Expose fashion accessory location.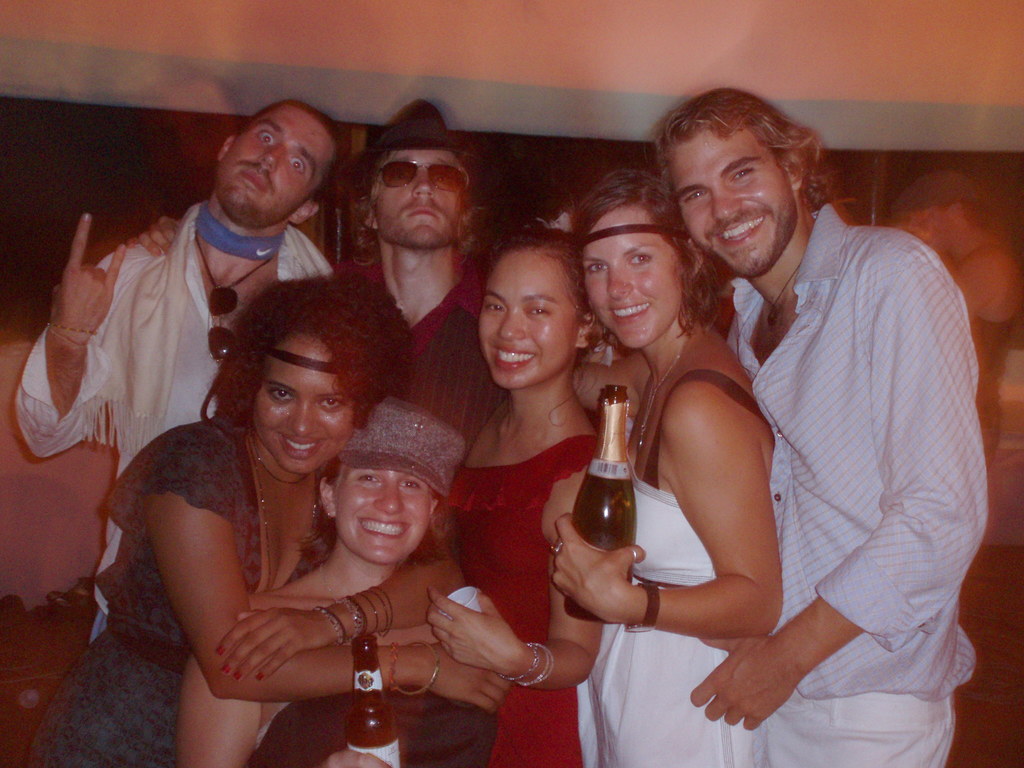
Exposed at rect(206, 277, 237, 364).
